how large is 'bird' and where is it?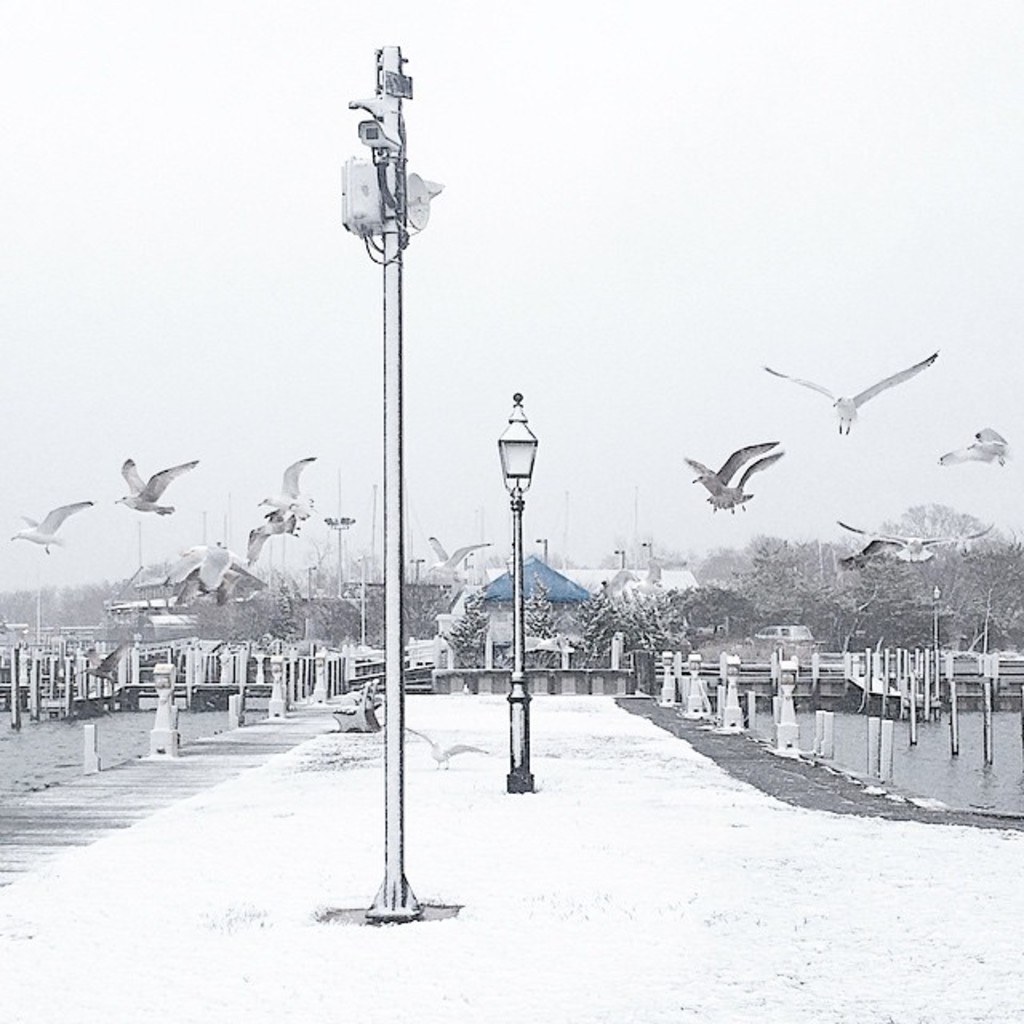
Bounding box: (x1=115, y1=450, x2=195, y2=514).
